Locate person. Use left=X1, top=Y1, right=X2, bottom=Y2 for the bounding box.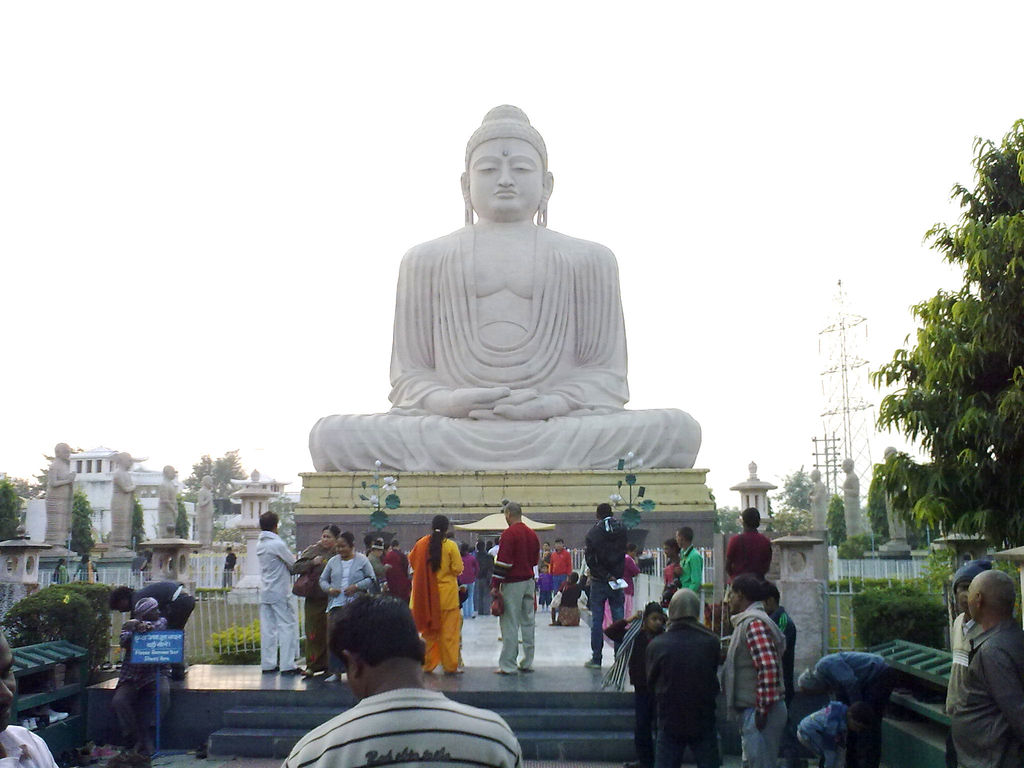
left=660, top=544, right=682, bottom=609.
